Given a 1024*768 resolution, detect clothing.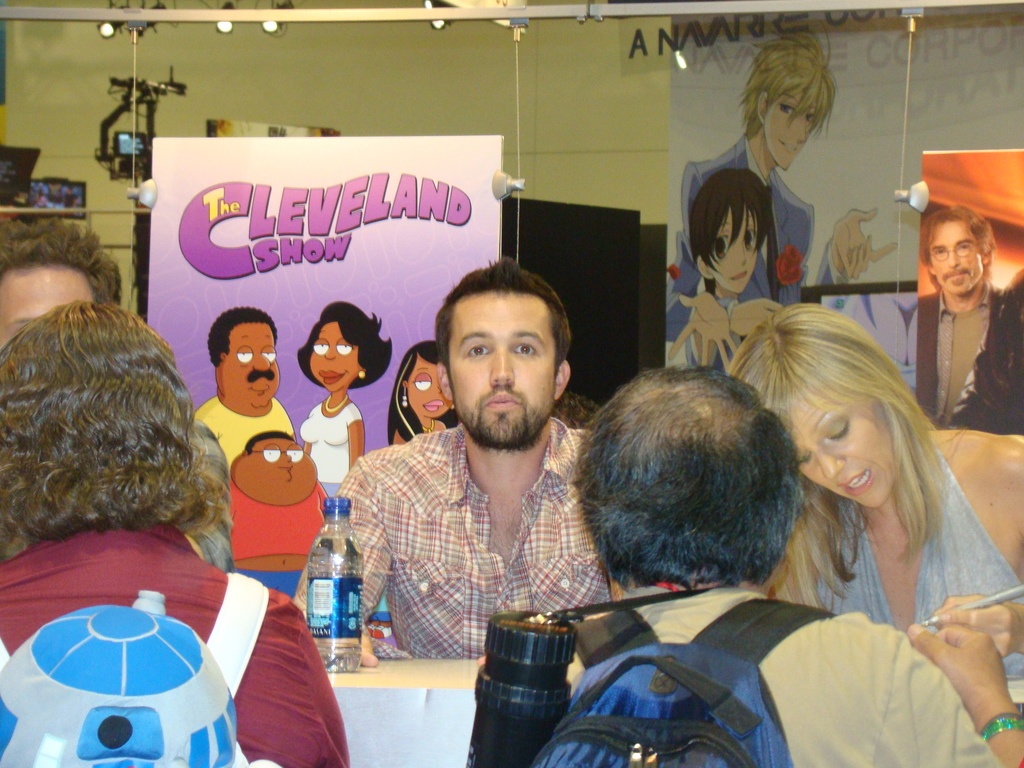
Rect(230, 474, 332, 562).
